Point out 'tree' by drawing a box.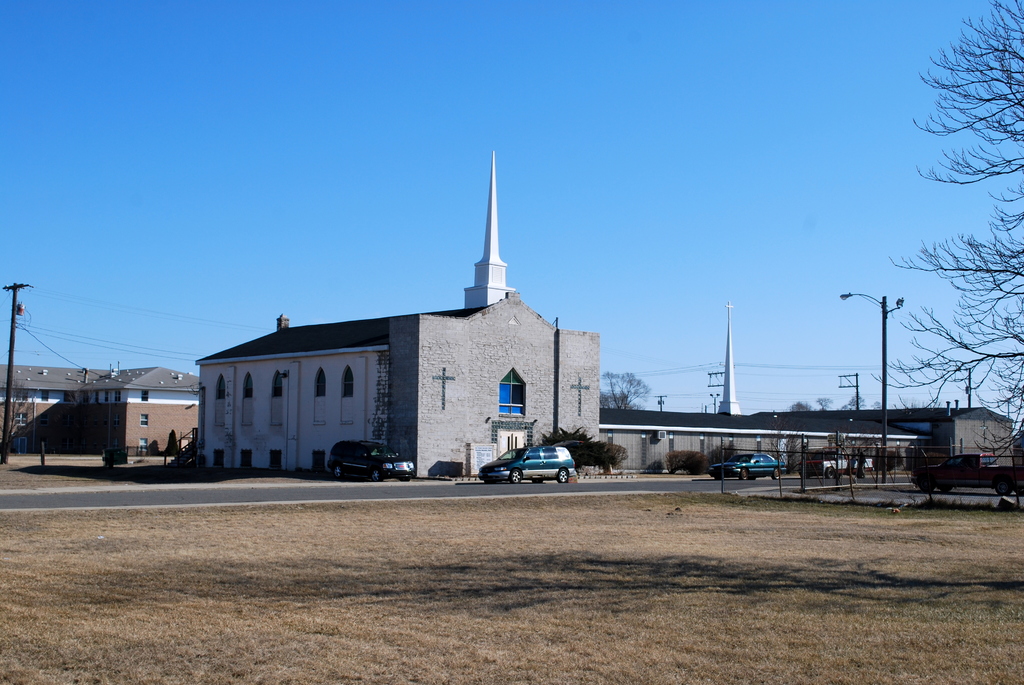
(left=0, top=375, right=38, bottom=446).
